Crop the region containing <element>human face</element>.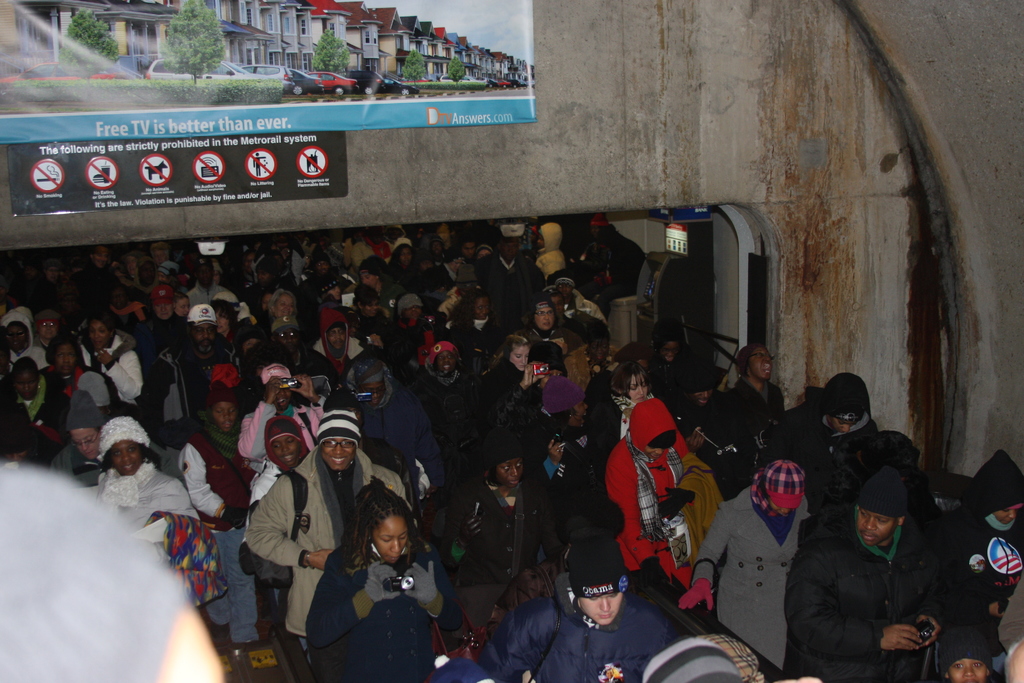
Crop region: <region>859, 504, 894, 545</region>.
